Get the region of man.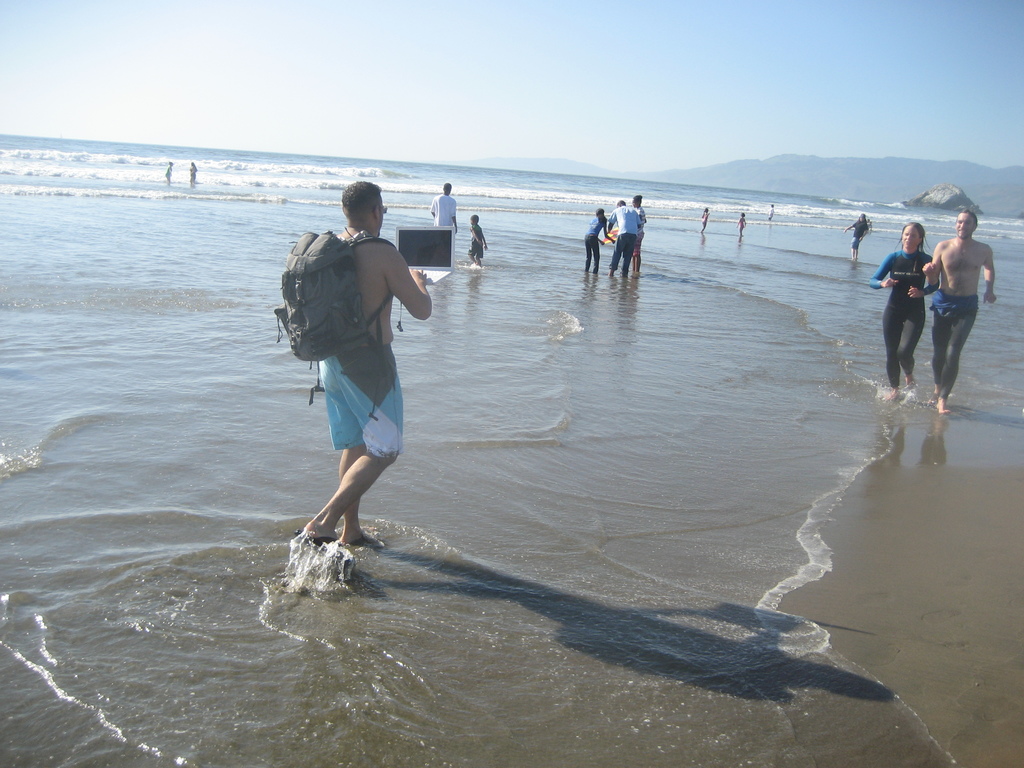
bbox(604, 193, 641, 282).
